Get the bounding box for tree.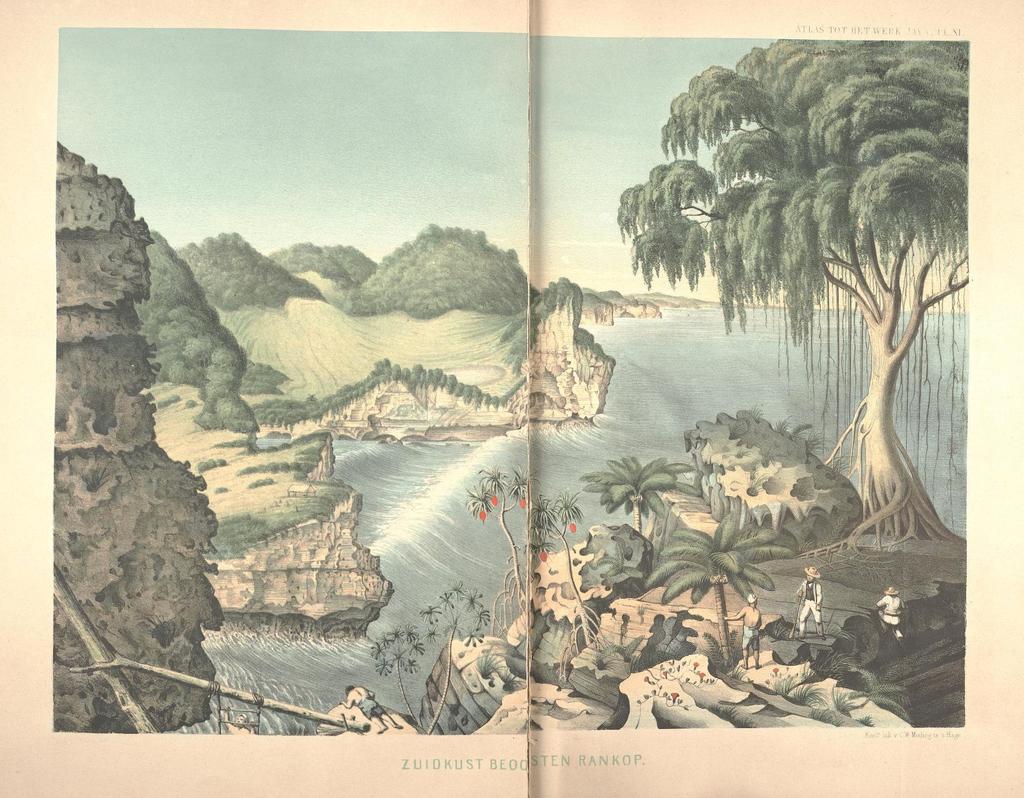
(x1=422, y1=584, x2=490, y2=732).
